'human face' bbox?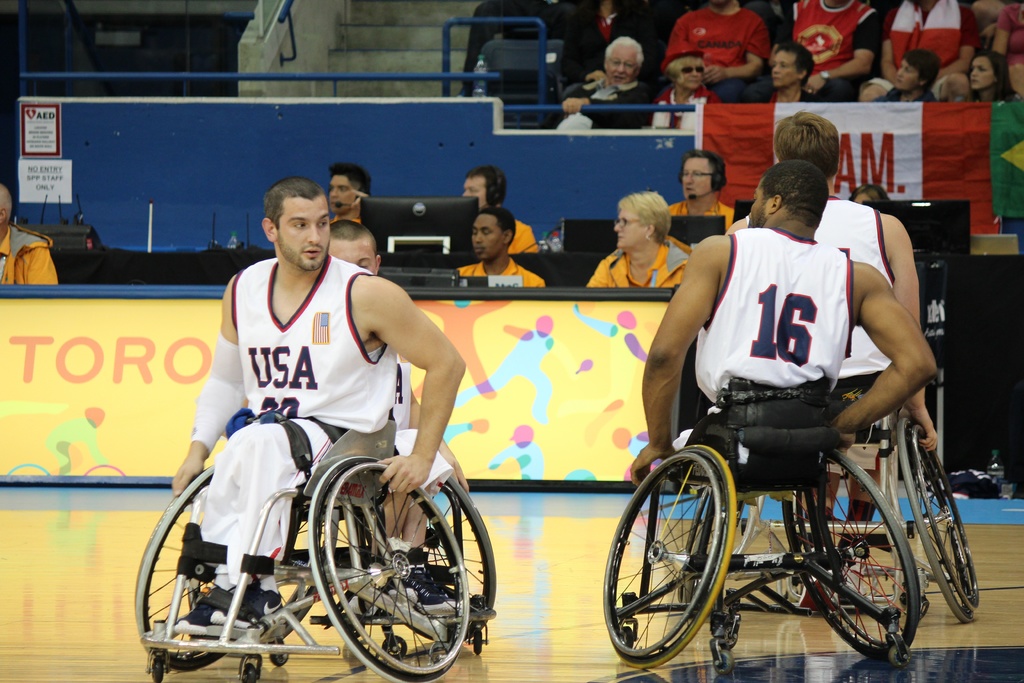
(325,235,380,265)
